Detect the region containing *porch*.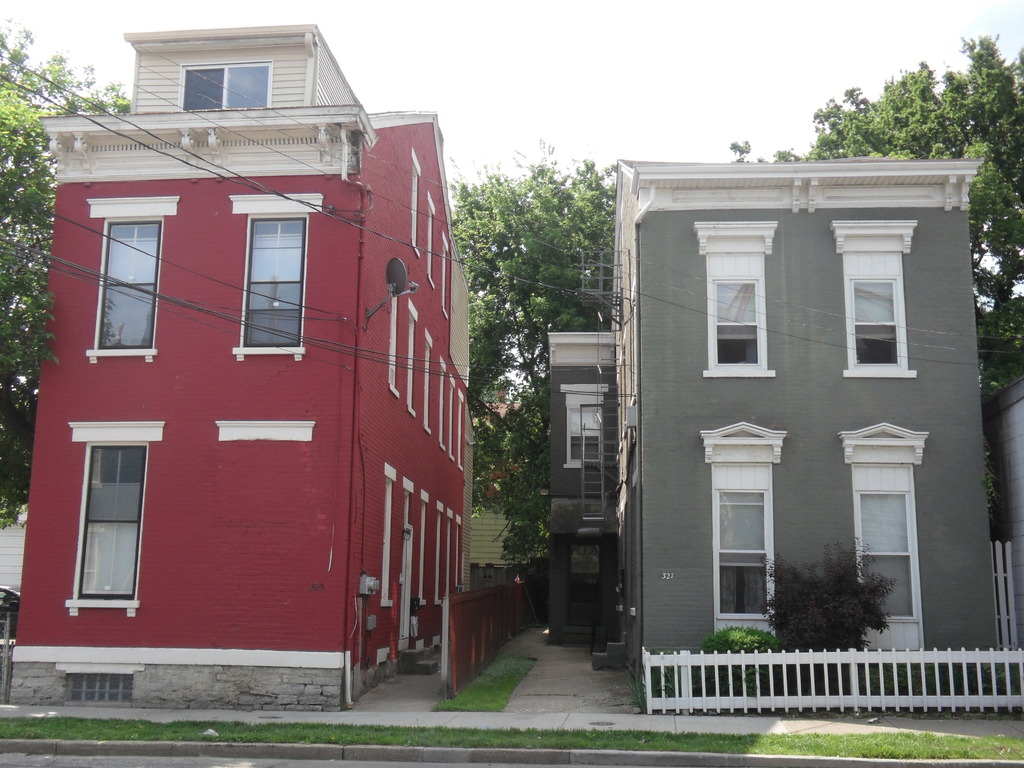
pyautogui.locateOnScreen(636, 593, 1023, 721).
